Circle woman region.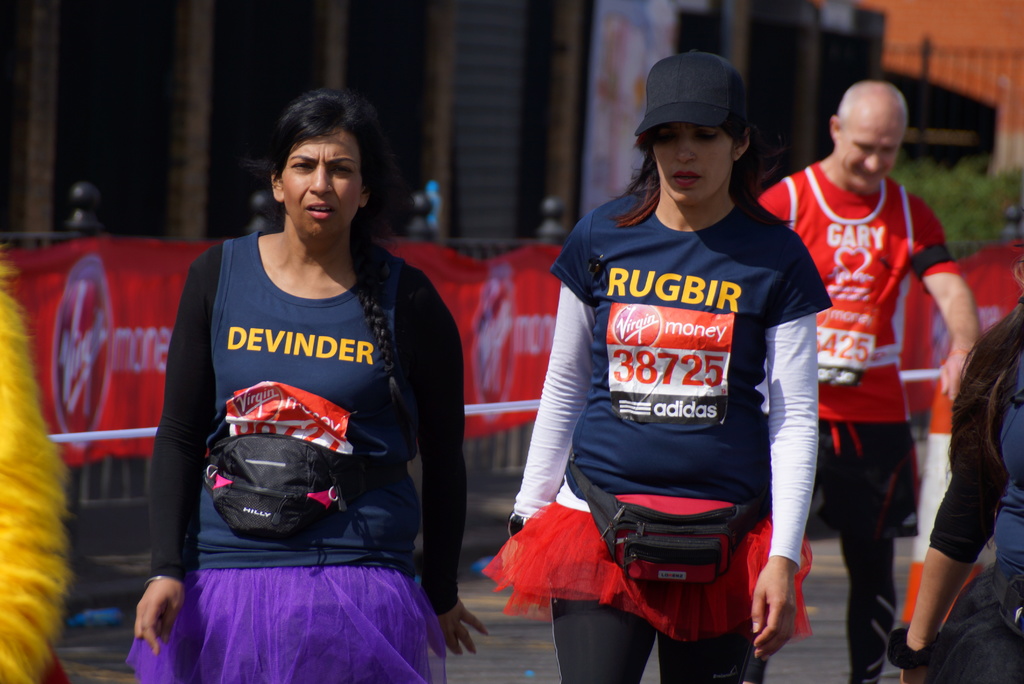
Region: (x1=144, y1=95, x2=465, y2=681).
